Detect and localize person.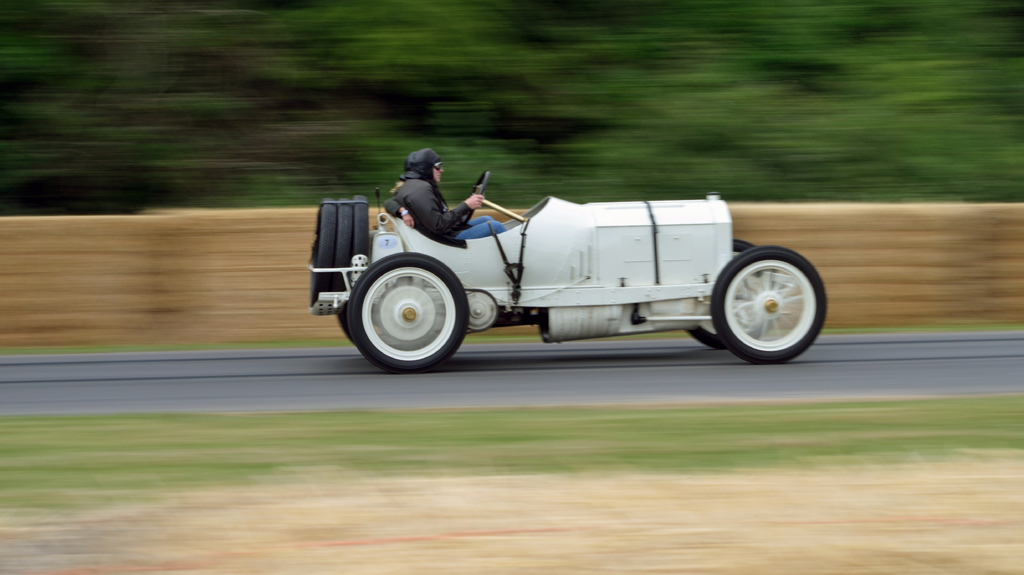
Localized at <bbox>381, 136, 486, 247</bbox>.
